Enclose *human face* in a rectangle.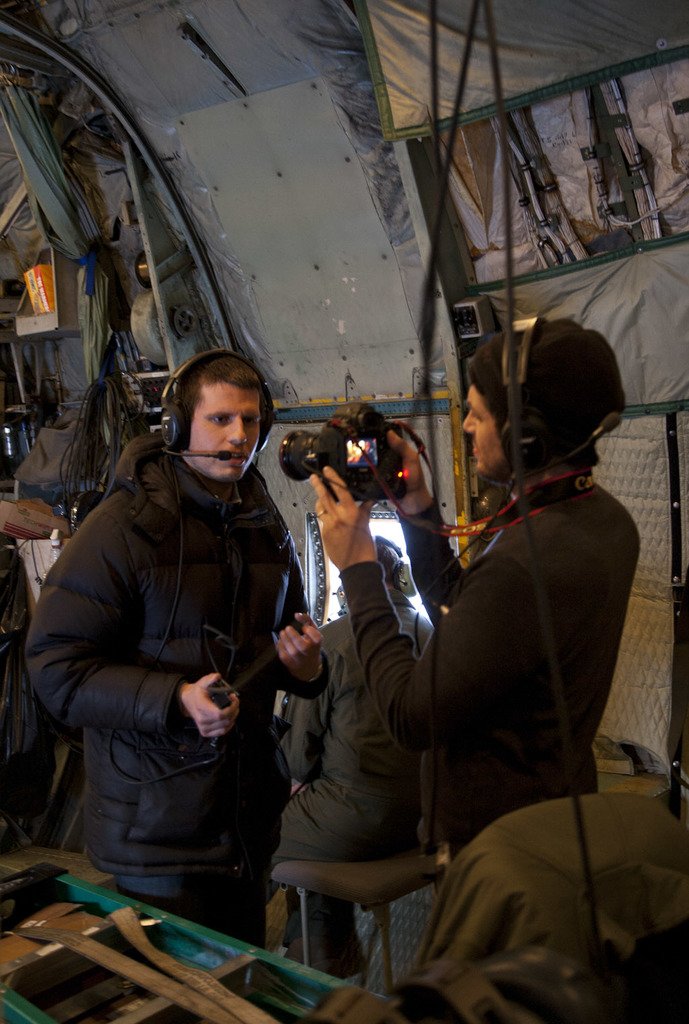
locate(187, 374, 260, 479).
